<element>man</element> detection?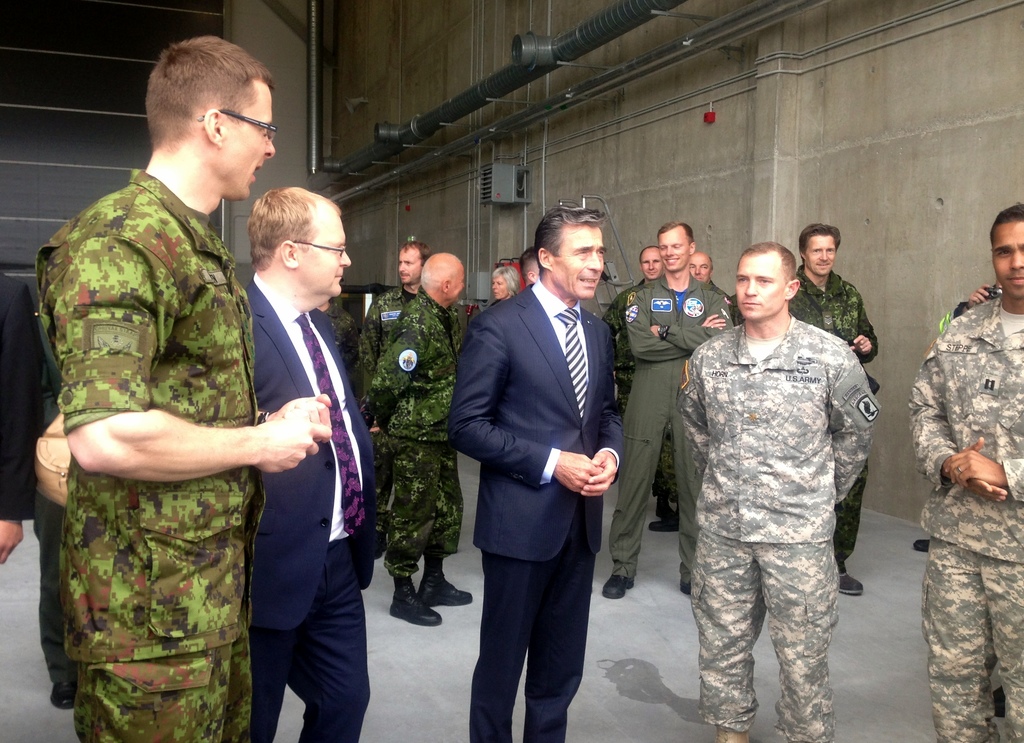
l=681, t=239, r=881, b=742
